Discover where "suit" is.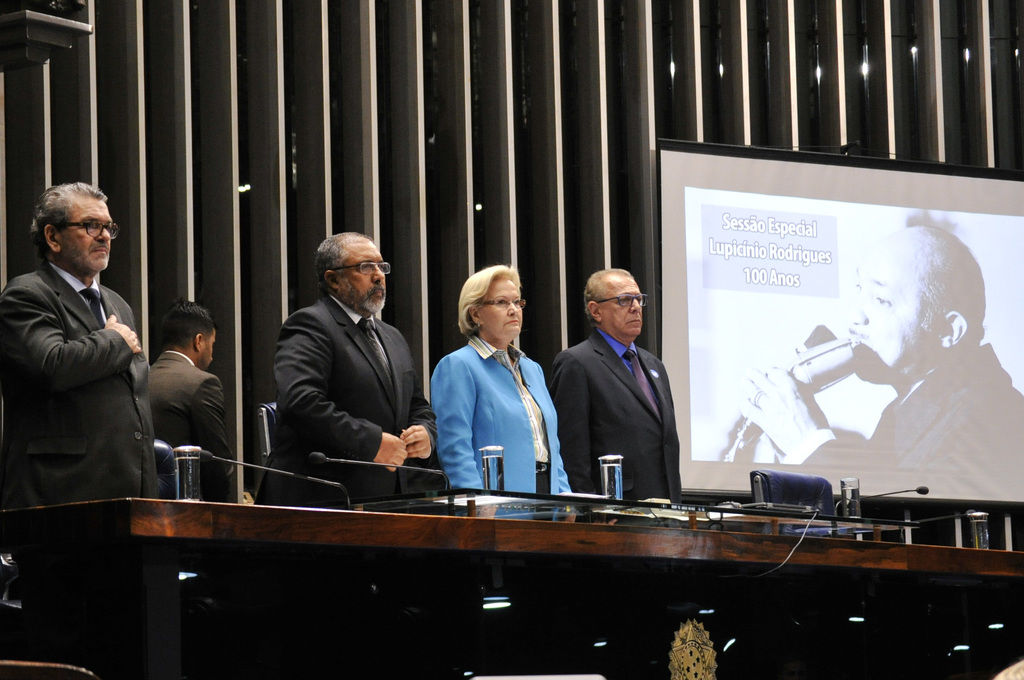
Discovered at detection(780, 341, 1023, 494).
